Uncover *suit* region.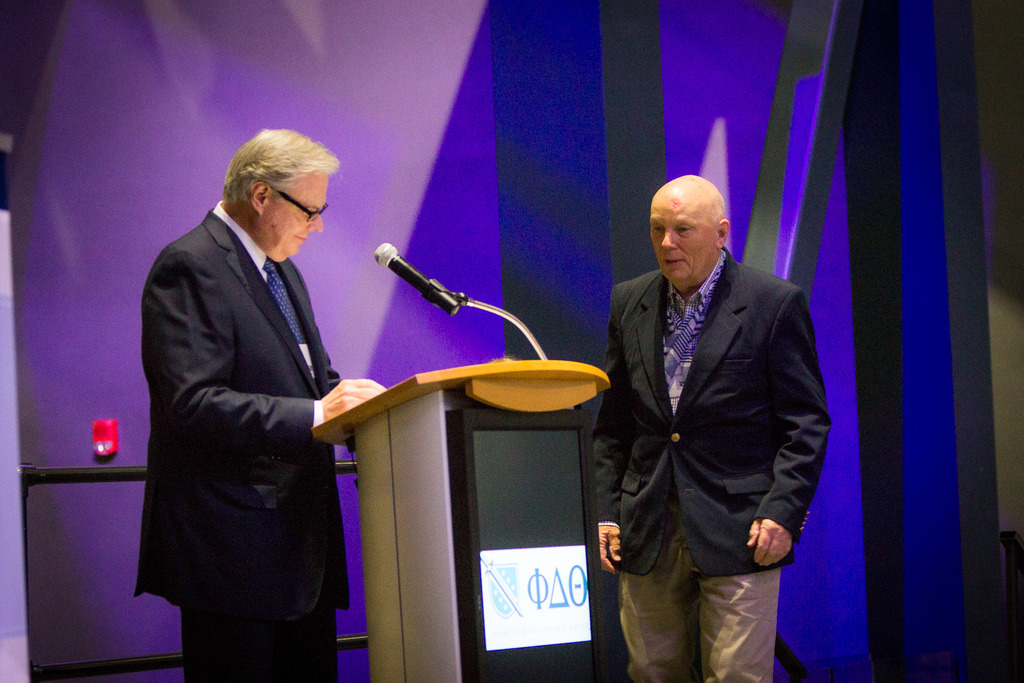
Uncovered: bbox=(596, 248, 840, 682).
